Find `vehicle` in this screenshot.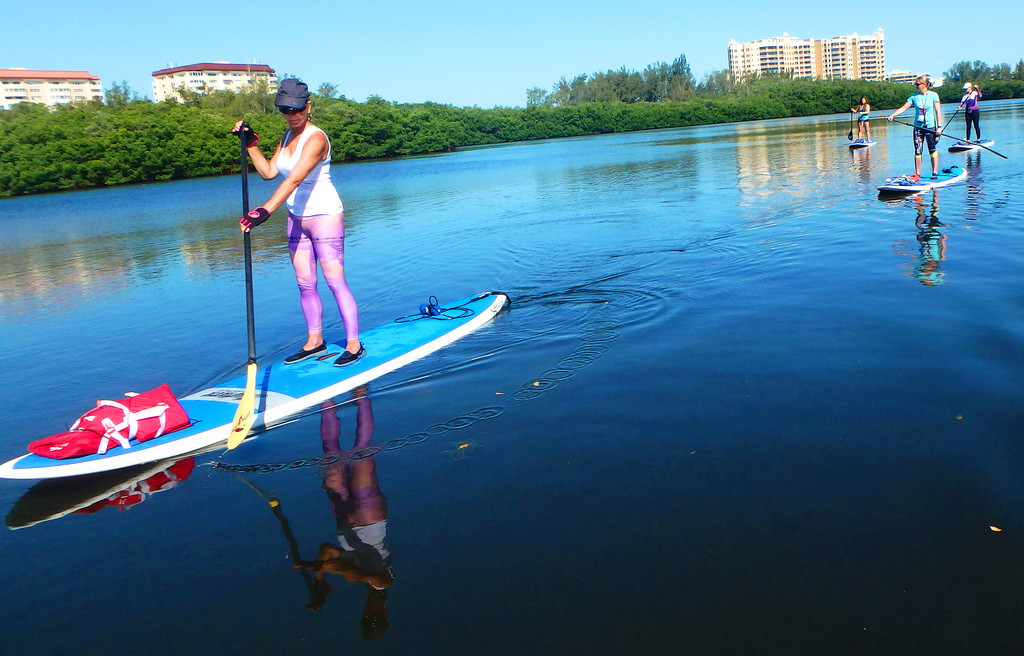
The bounding box for `vehicle` is (x1=0, y1=288, x2=507, y2=483).
